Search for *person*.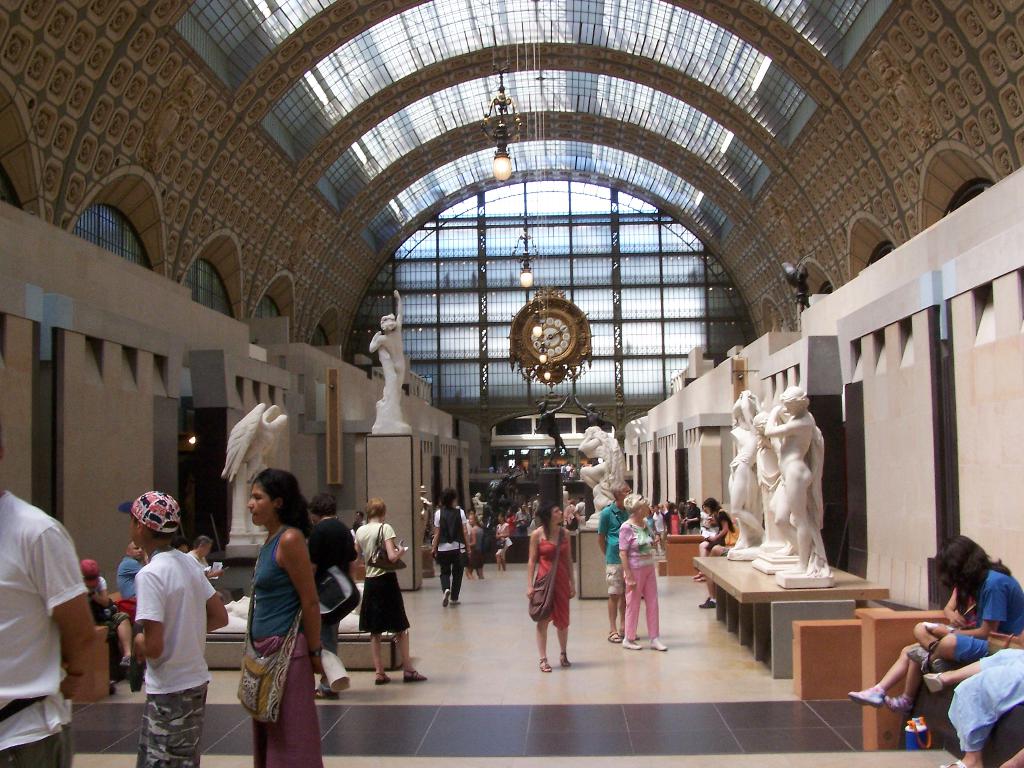
Found at locate(485, 471, 512, 522).
